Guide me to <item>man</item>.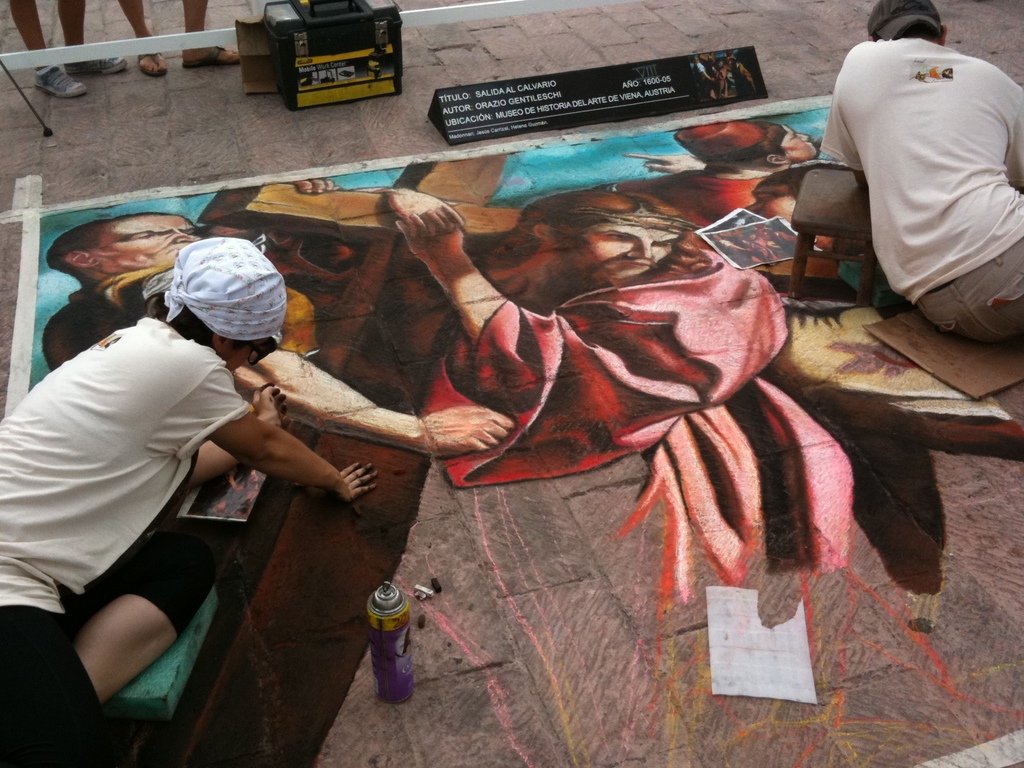
Guidance: 40 208 512 468.
